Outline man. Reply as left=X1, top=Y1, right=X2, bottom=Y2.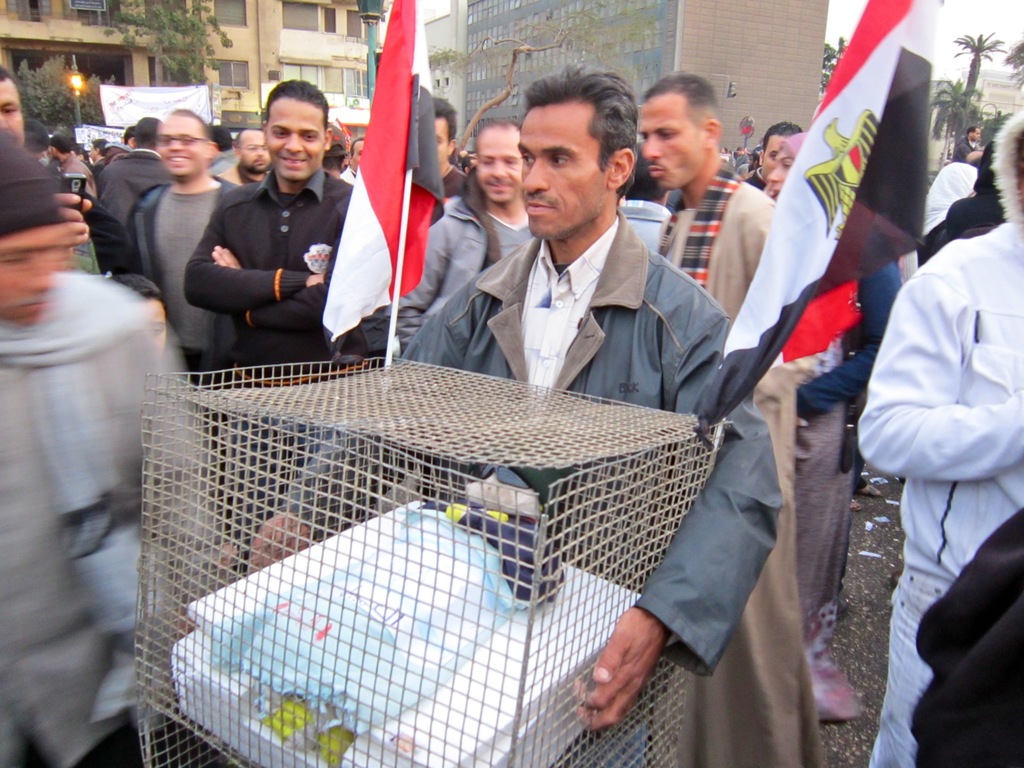
left=246, top=61, right=783, bottom=767.
